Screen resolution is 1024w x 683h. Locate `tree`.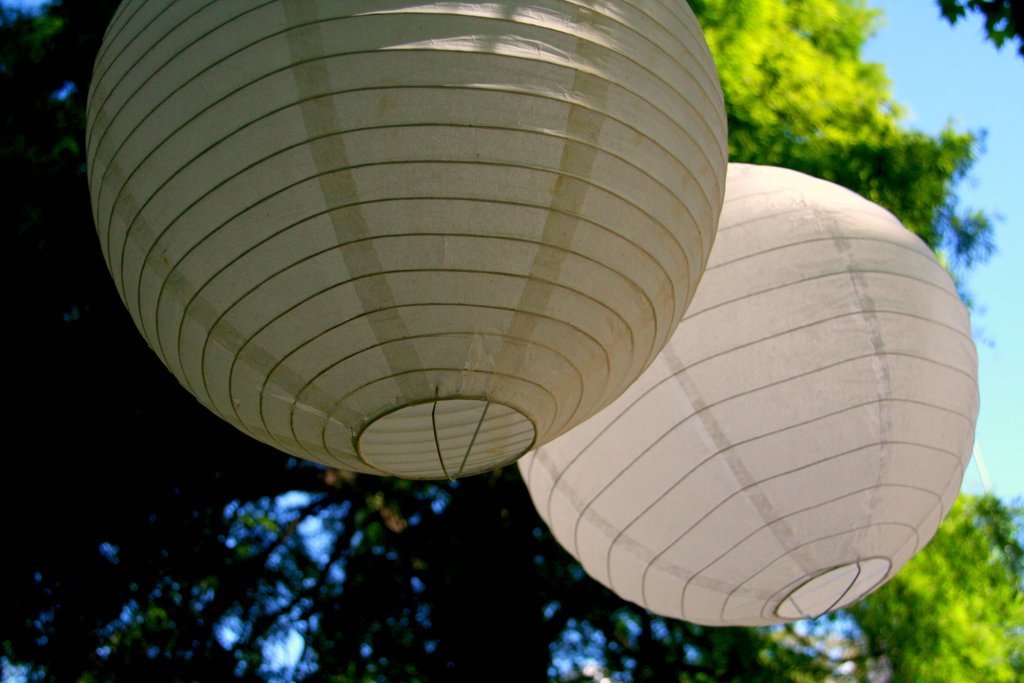
BBox(690, 0, 1023, 347).
